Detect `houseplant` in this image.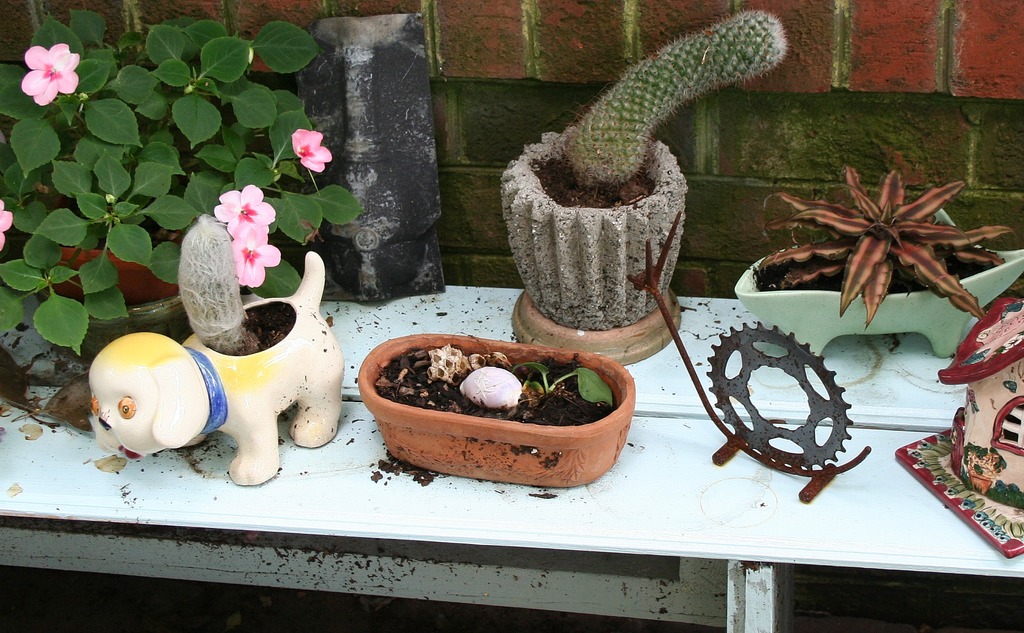
Detection: region(729, 166, 1023, 355).
